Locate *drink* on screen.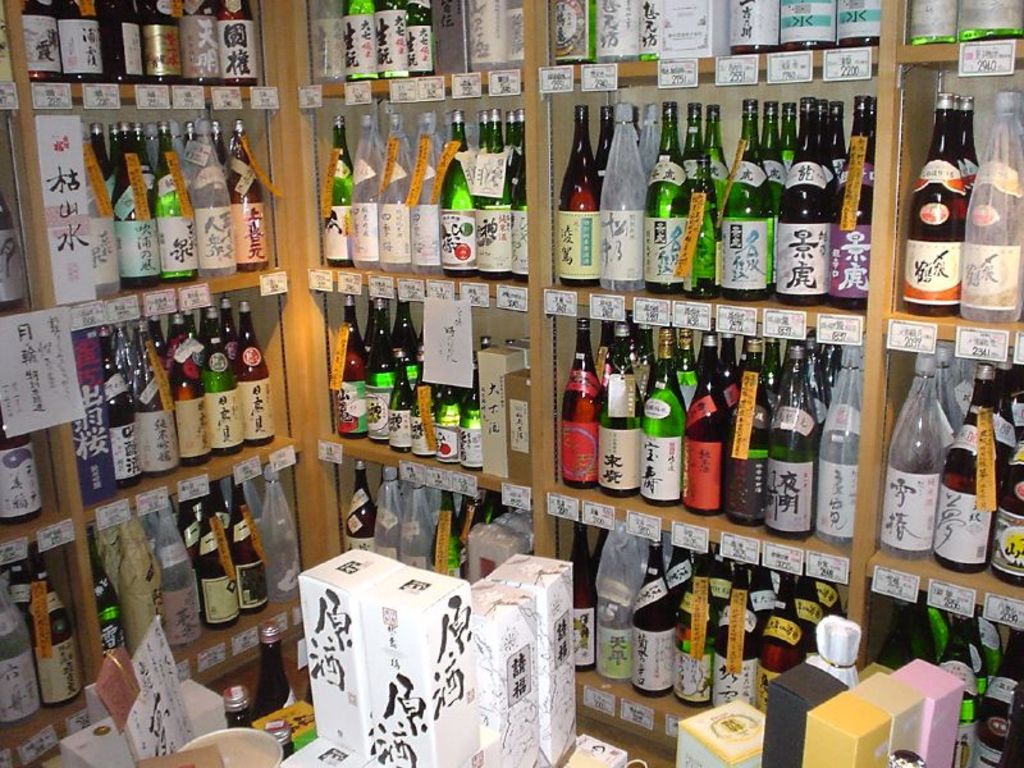
On screen at pyautogui.locateOnScreen(566, 340, 612, 493).
